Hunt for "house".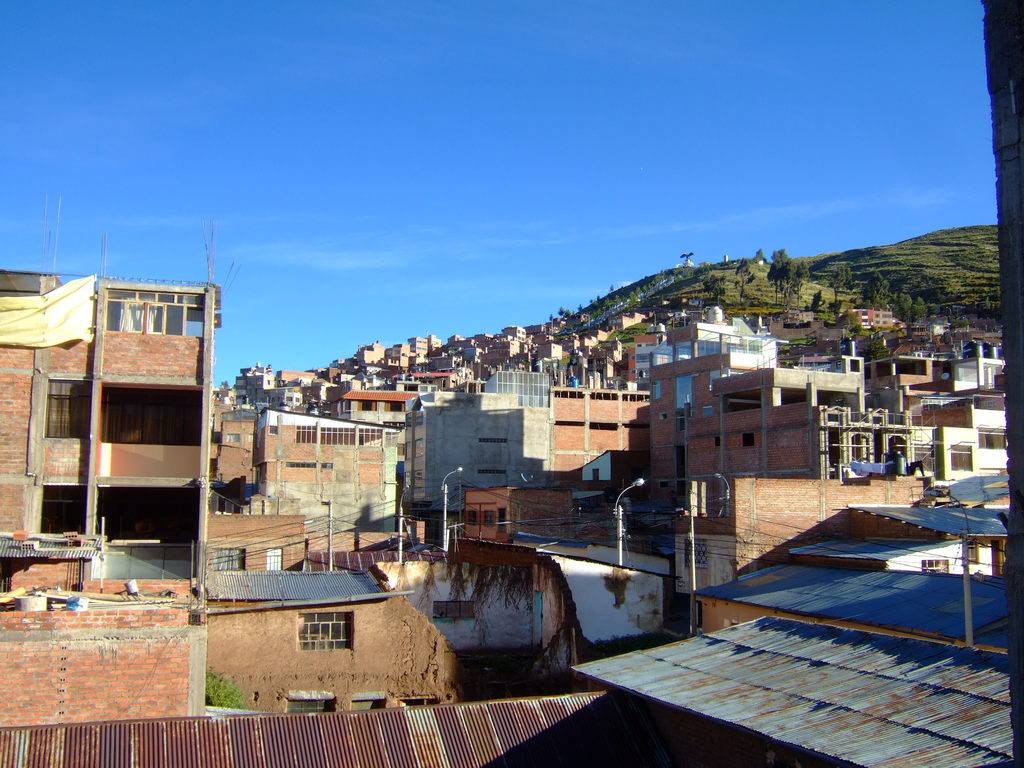
Hunted down at {"x1": 634, "y1": 346, "x2": 650, "y2": 389}.
